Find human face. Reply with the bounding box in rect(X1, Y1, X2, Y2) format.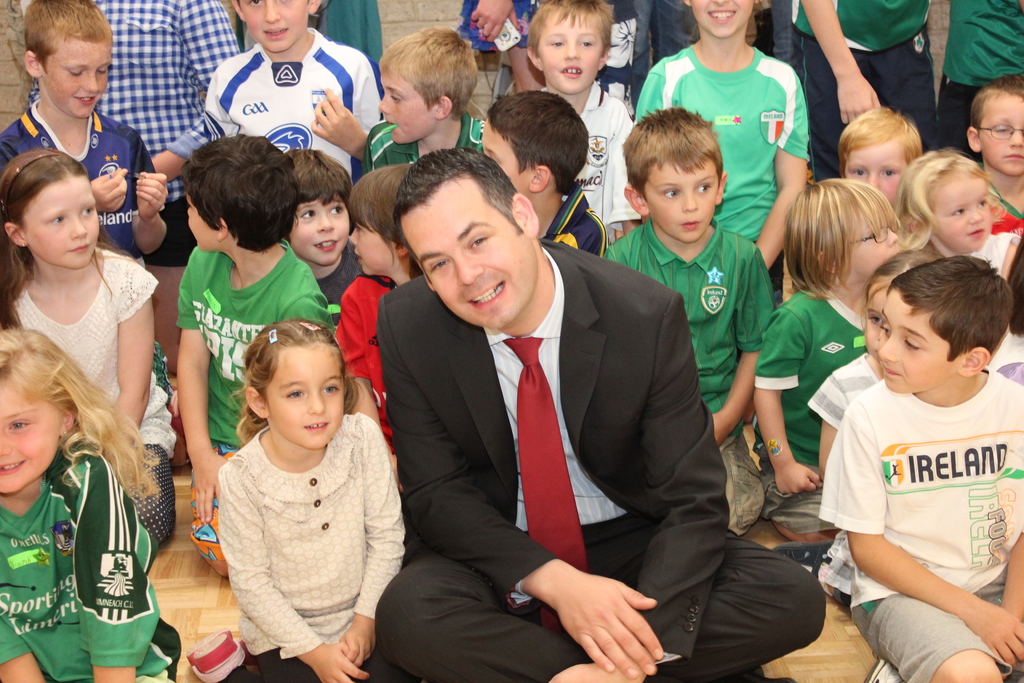
rect(348, 212, 394, 273).
